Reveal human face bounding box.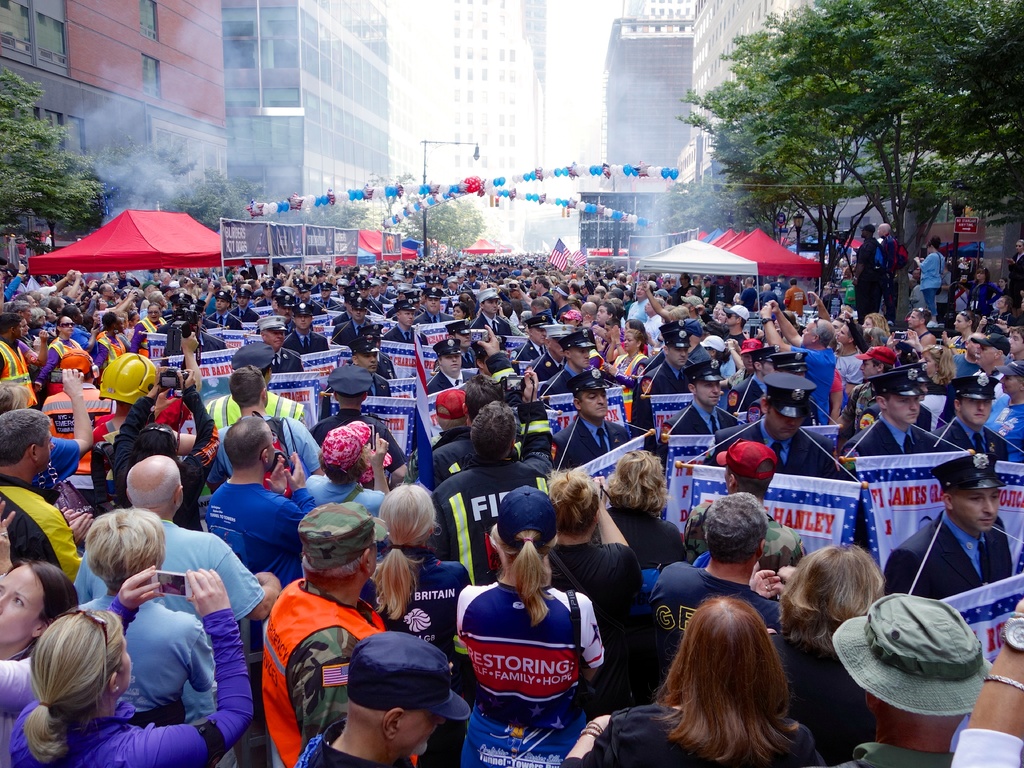
Revealed: bbox=[955, 484, 997, 529].
